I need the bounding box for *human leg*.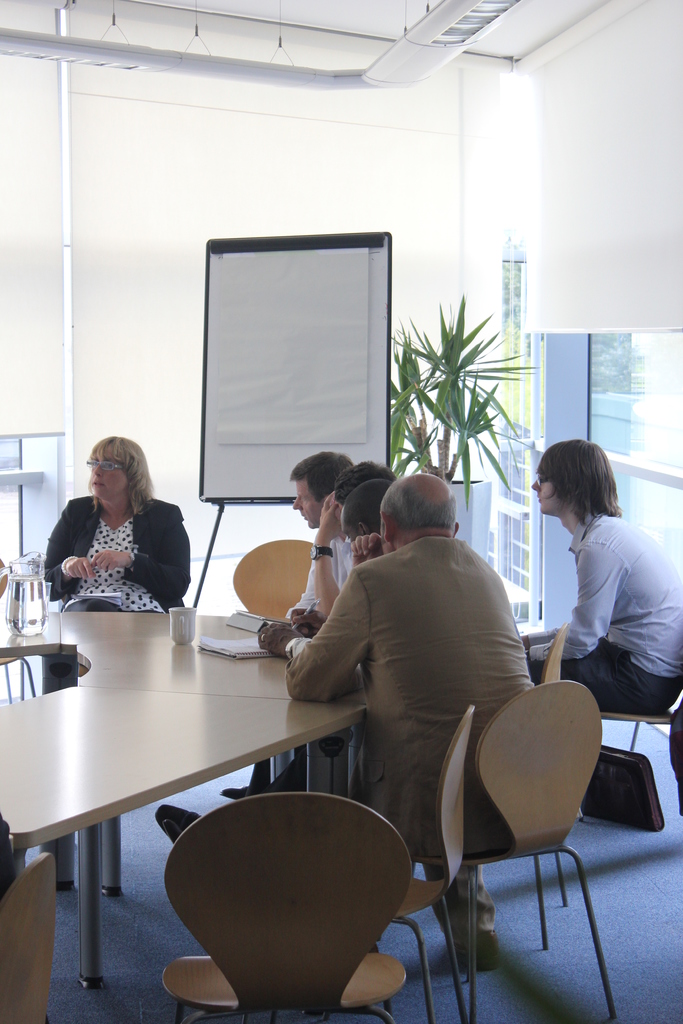
Here it is: region(216, 783, 274, 801).
